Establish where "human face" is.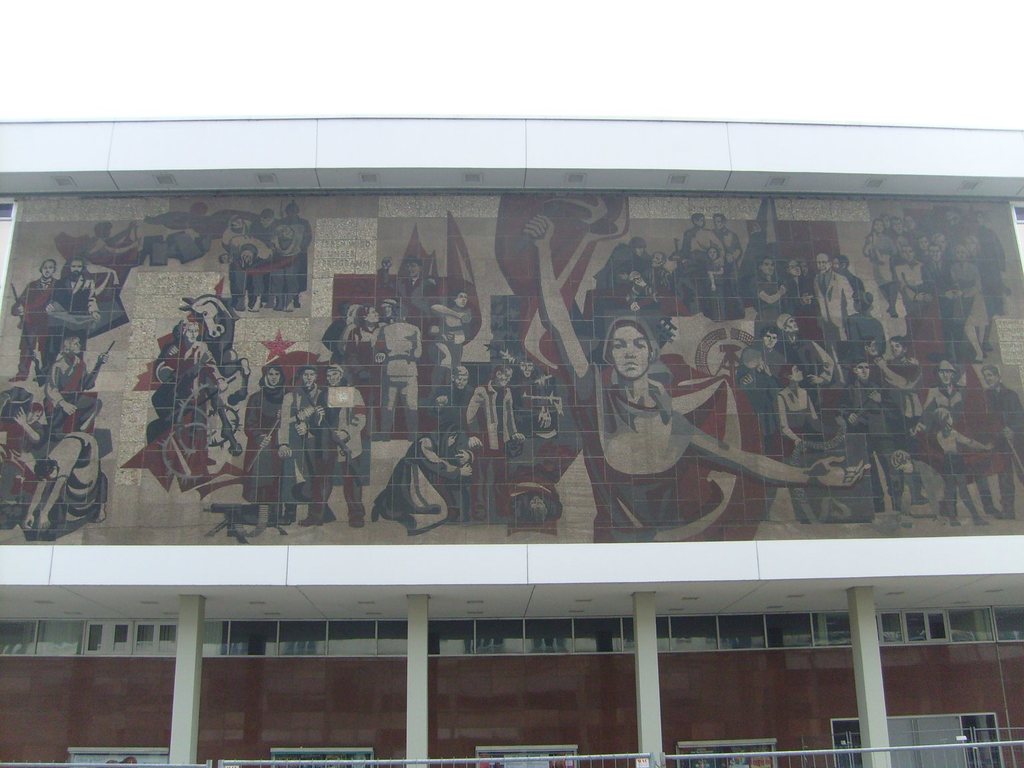
Established at <box>983,369,998,389</box>.
